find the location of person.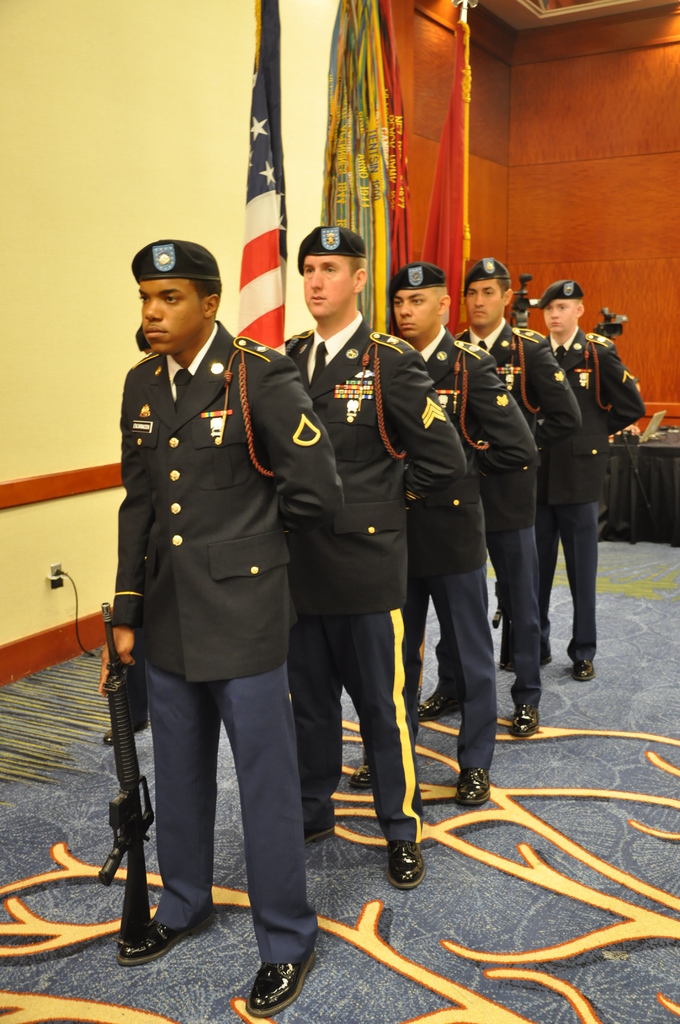
Location: 271, 216, 474, 888.
